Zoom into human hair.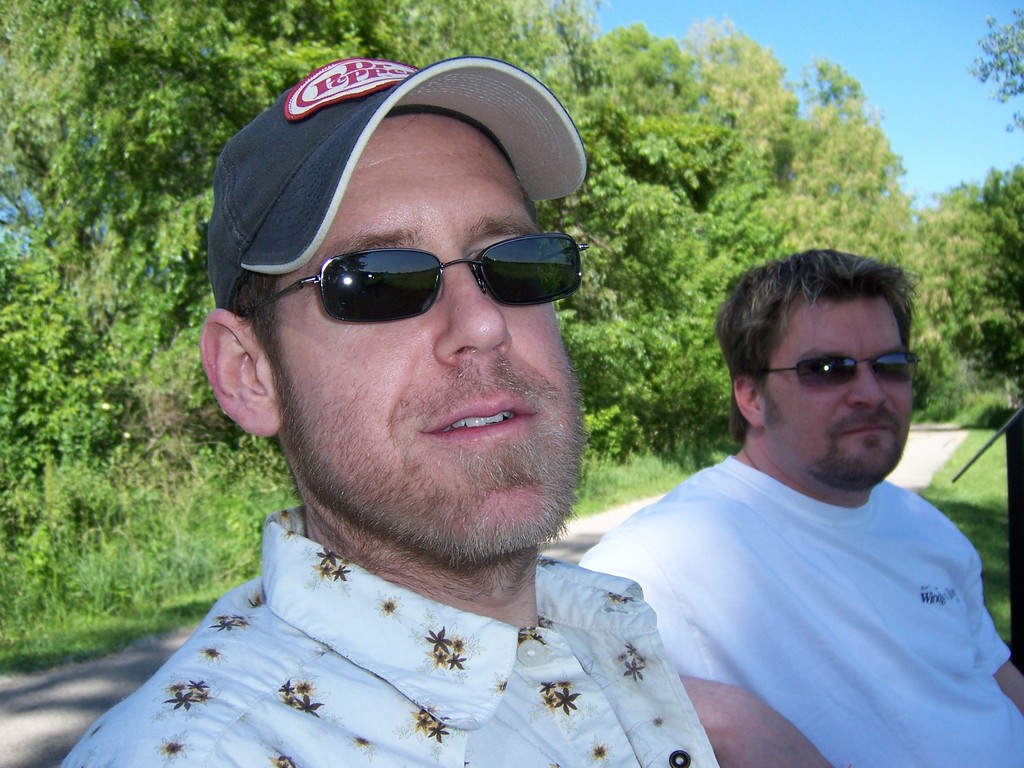
Zoom target: bbox=(717, 244, 920, 445).
